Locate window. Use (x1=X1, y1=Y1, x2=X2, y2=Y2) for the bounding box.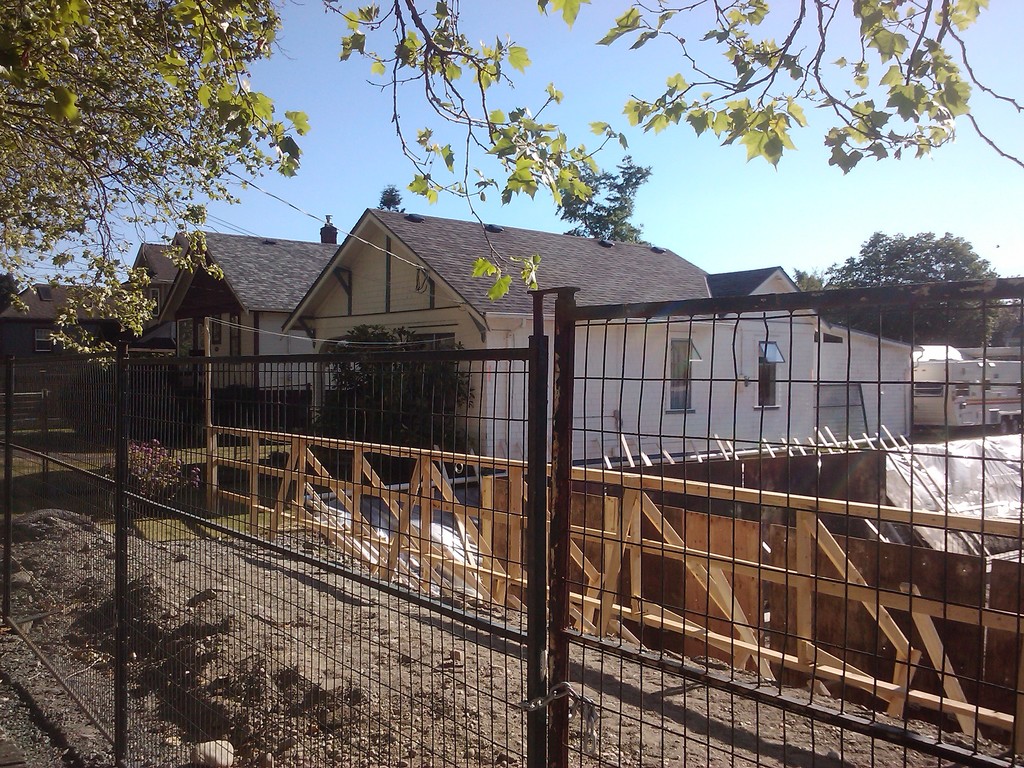
(x1=667, y1=333, x2=704, y2=409).
